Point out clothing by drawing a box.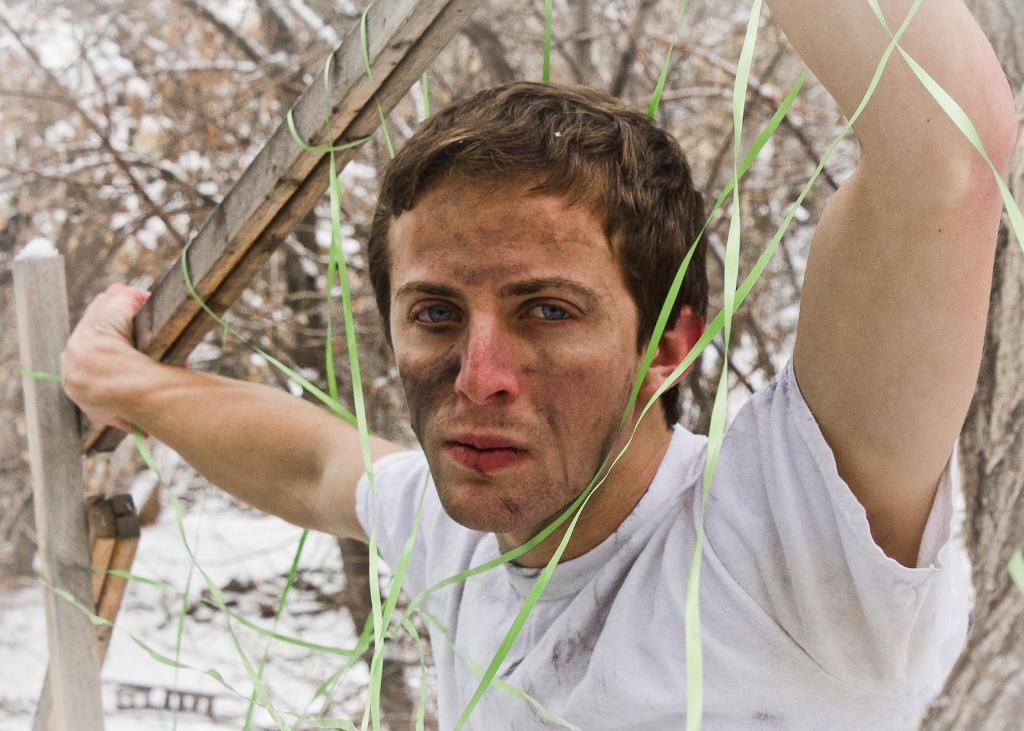
bbox(356, 342, 952, 730).
